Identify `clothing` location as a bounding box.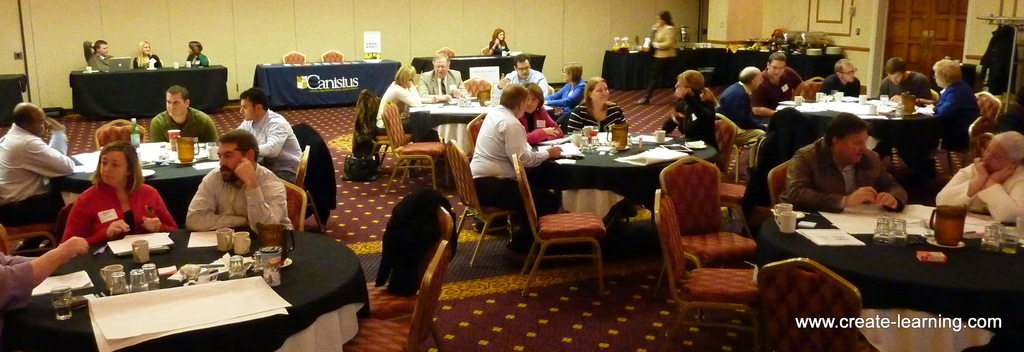
bbox=[0, 253, 39, 311].
